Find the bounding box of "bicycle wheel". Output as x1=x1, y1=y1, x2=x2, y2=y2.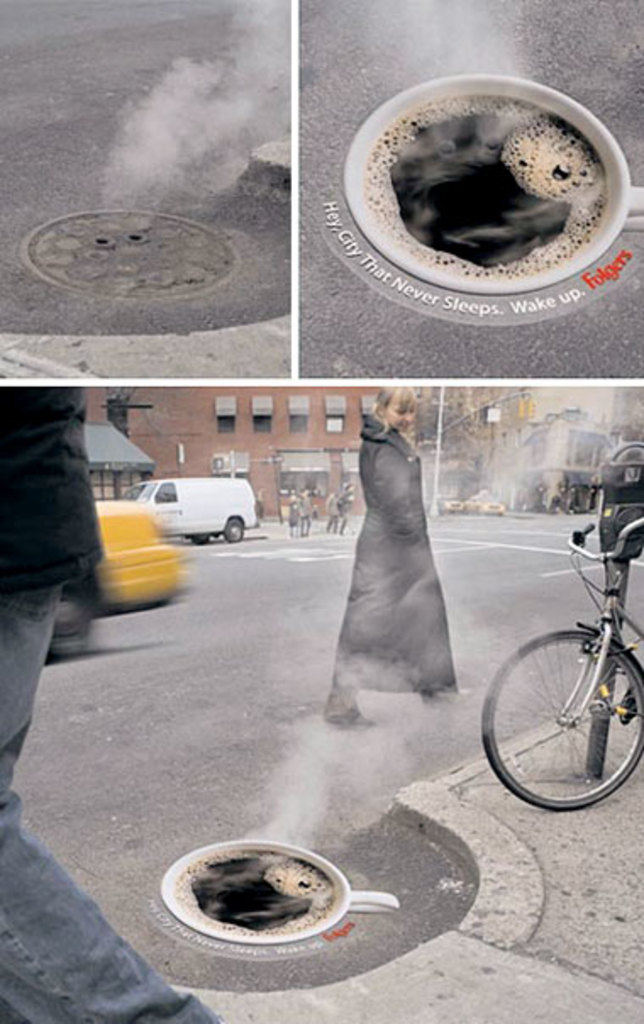
x1=583, y1=644, x2=613, y2=787.
